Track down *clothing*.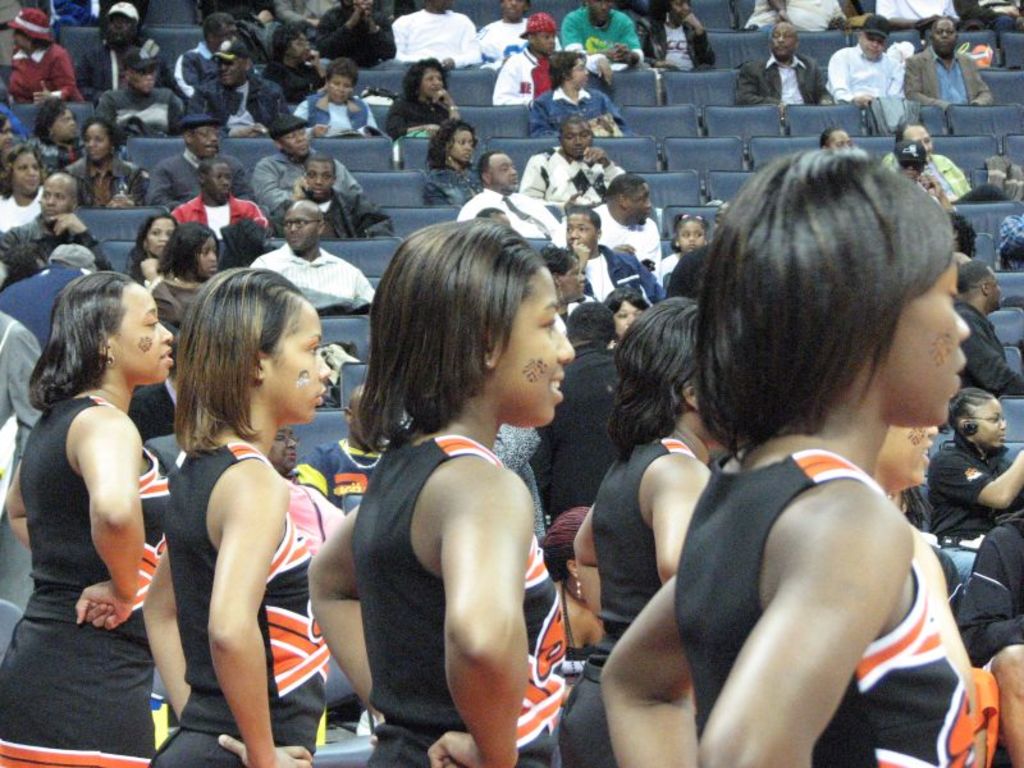
Tracked to [left=127, top=370, right=183, bottom=447].
